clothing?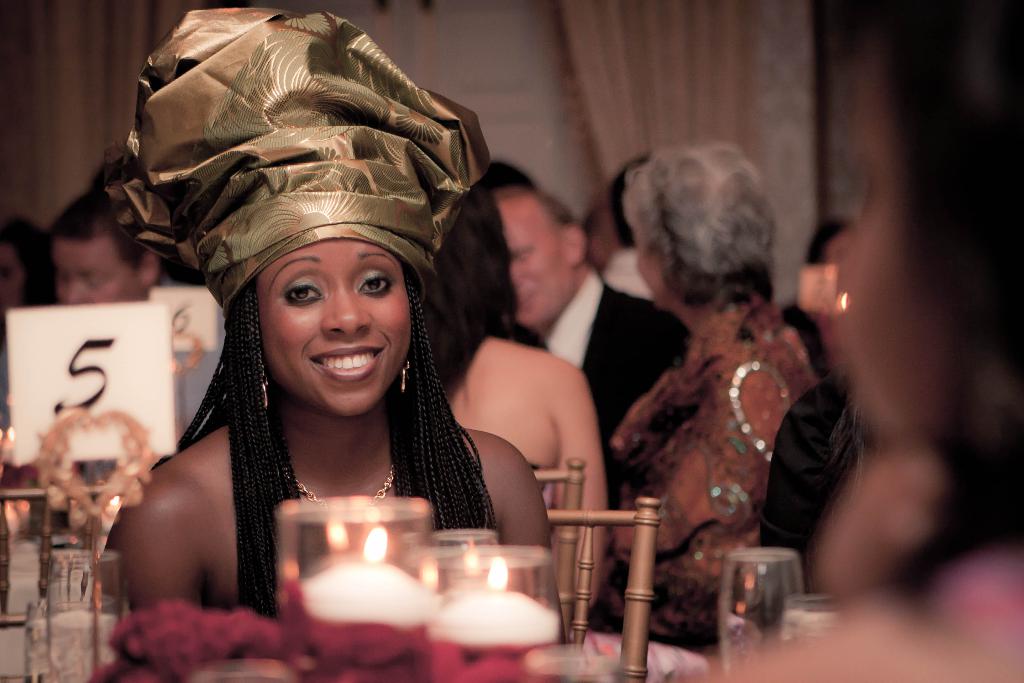
bbox(0, 276, 227, 482)
